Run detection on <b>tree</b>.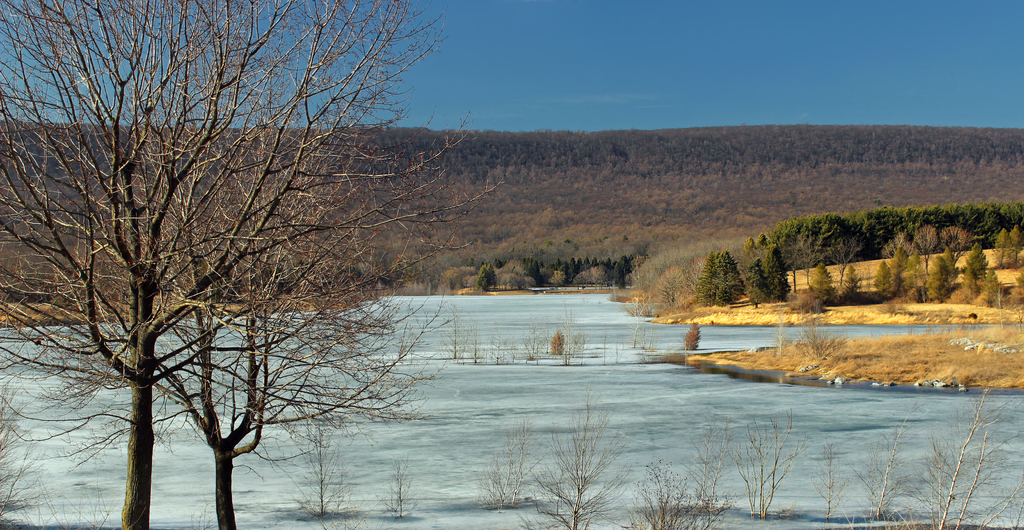
Result: (791, 225, 836, 291).
